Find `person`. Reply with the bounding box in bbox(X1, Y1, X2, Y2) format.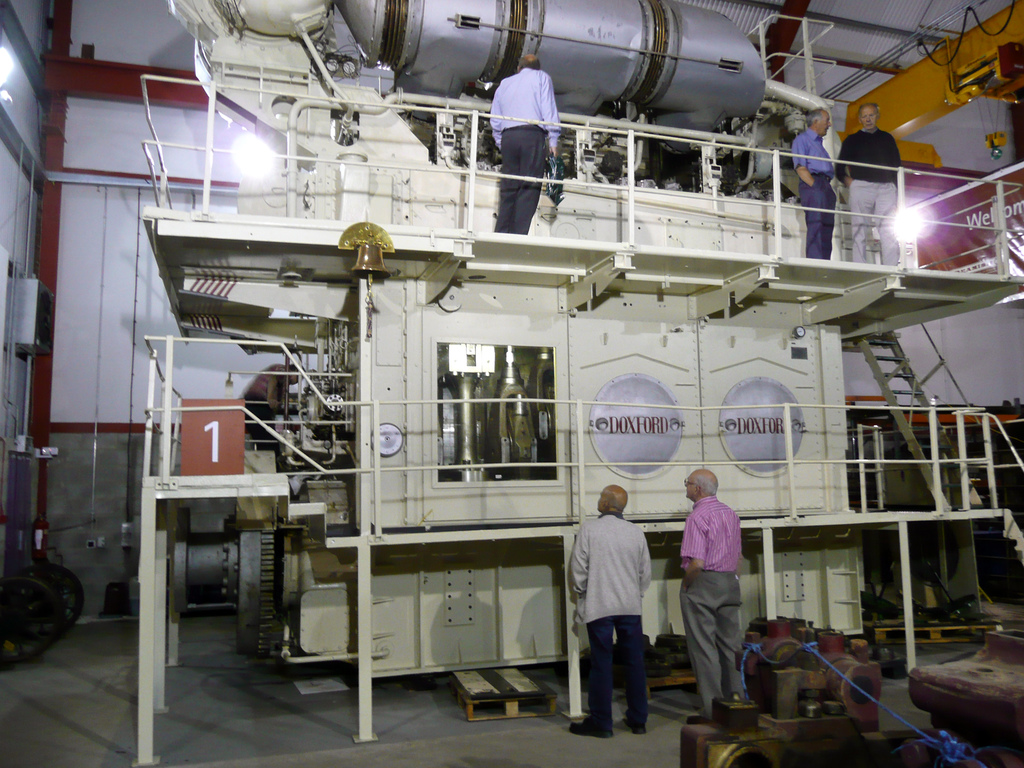
bbox(789, 109, 834, 260).
